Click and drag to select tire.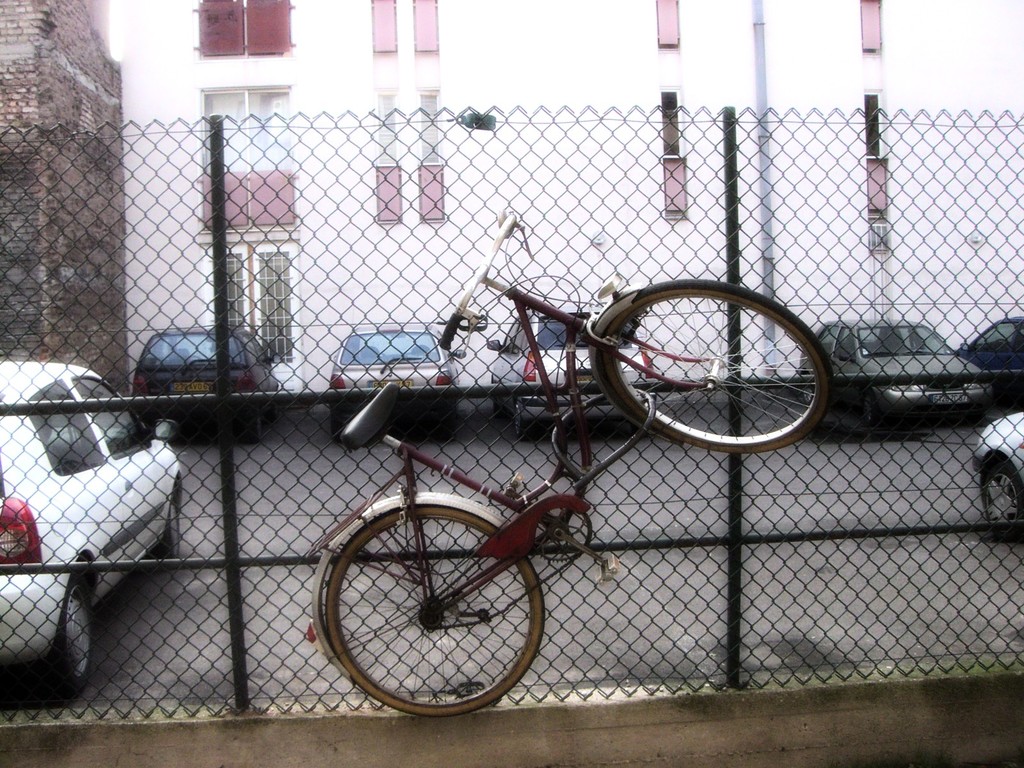
Selection: bbox=[326, 497, 548, 720].
